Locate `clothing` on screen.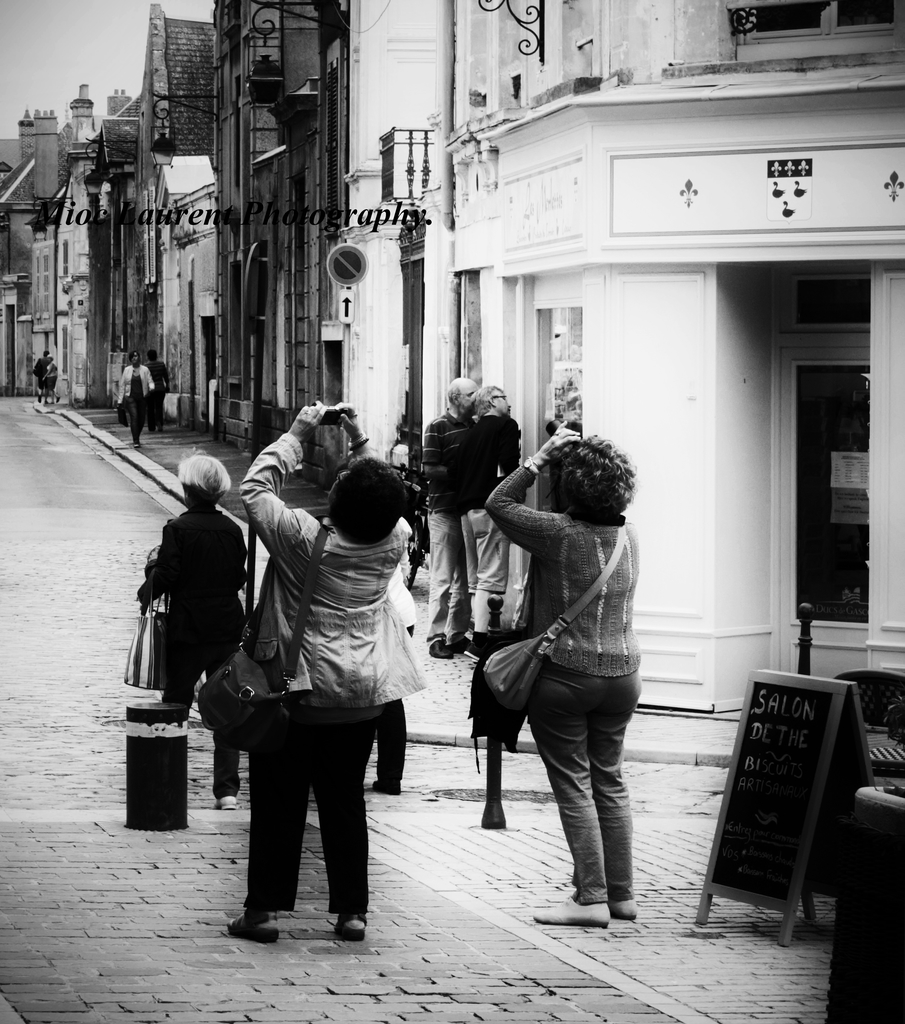
On screen at [209, 449, 432, 931].
